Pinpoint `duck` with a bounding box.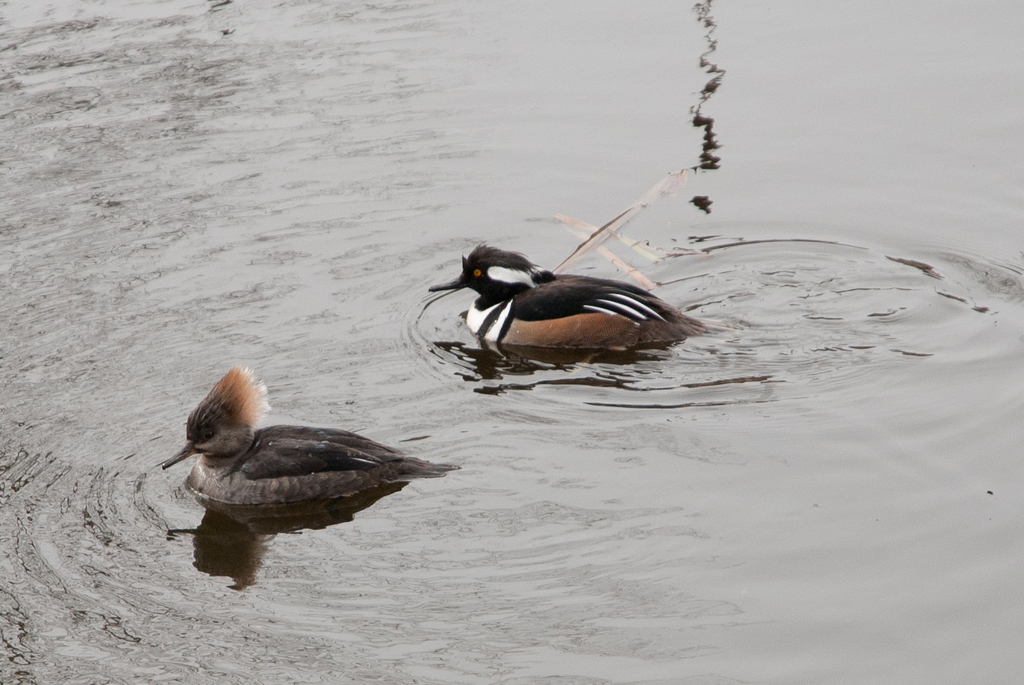
<box>151,358,466,532</box>.
